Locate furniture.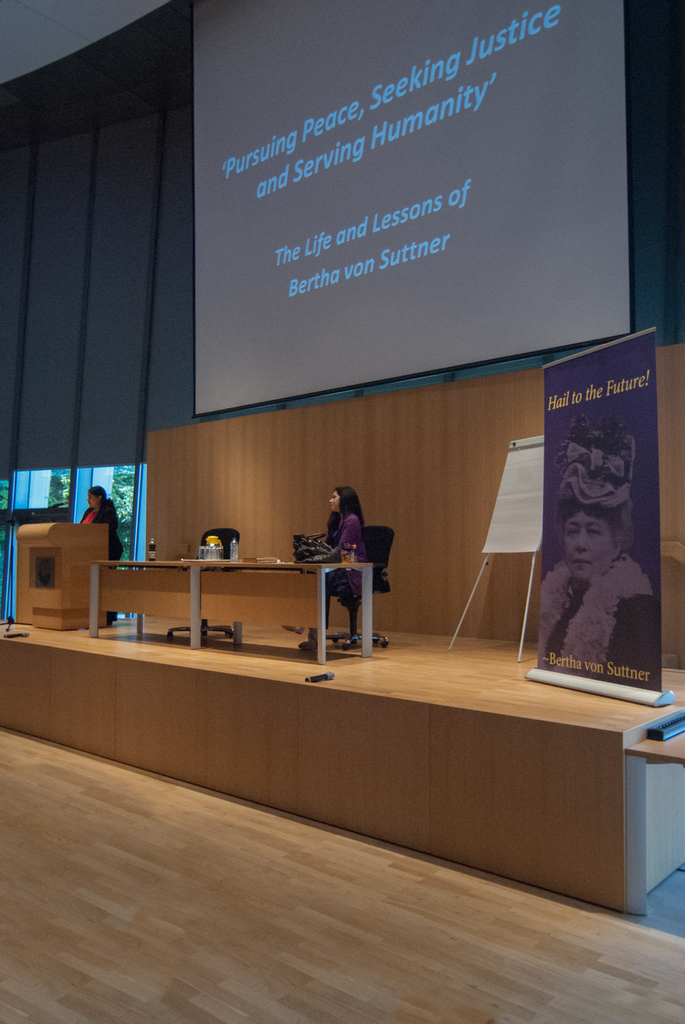
Bounding box: <bbox>16, 522, 109, 629</bbox>.
